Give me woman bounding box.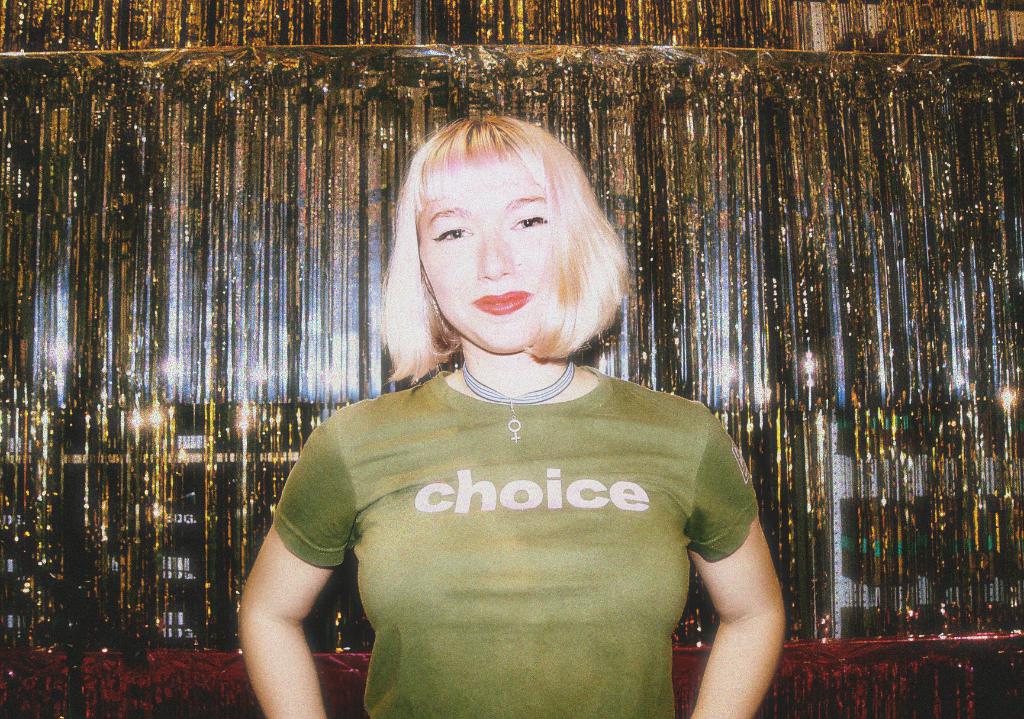
box(211, 111, 819, 714).
